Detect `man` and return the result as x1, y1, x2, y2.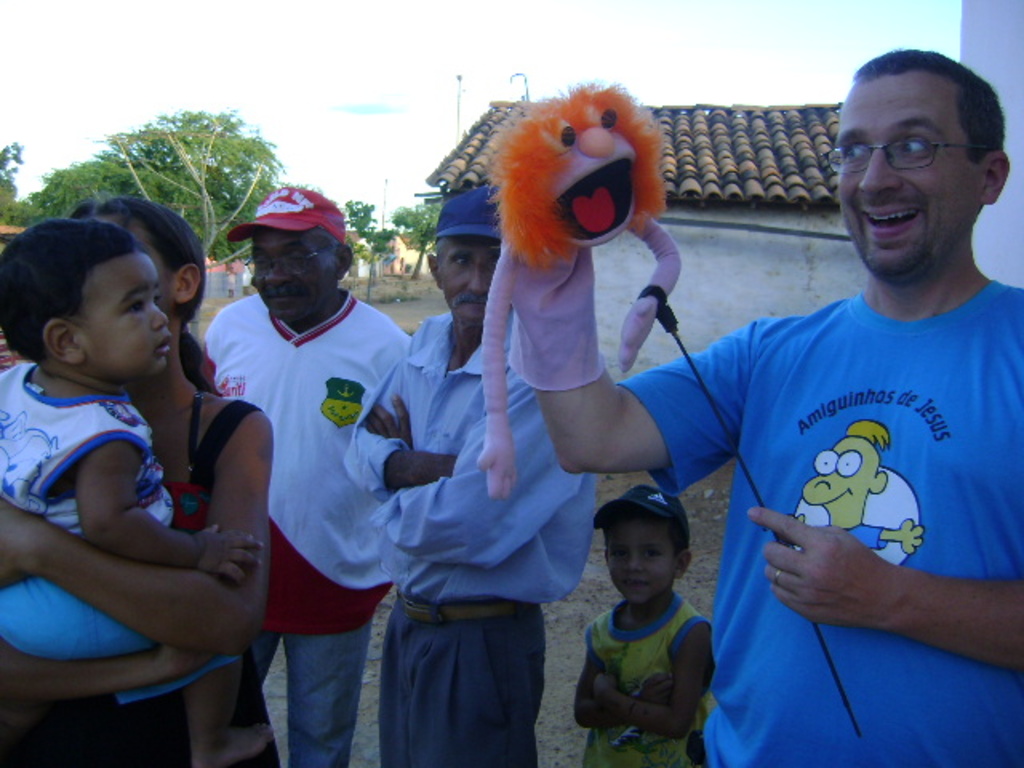
344, 189, 602, 766.
